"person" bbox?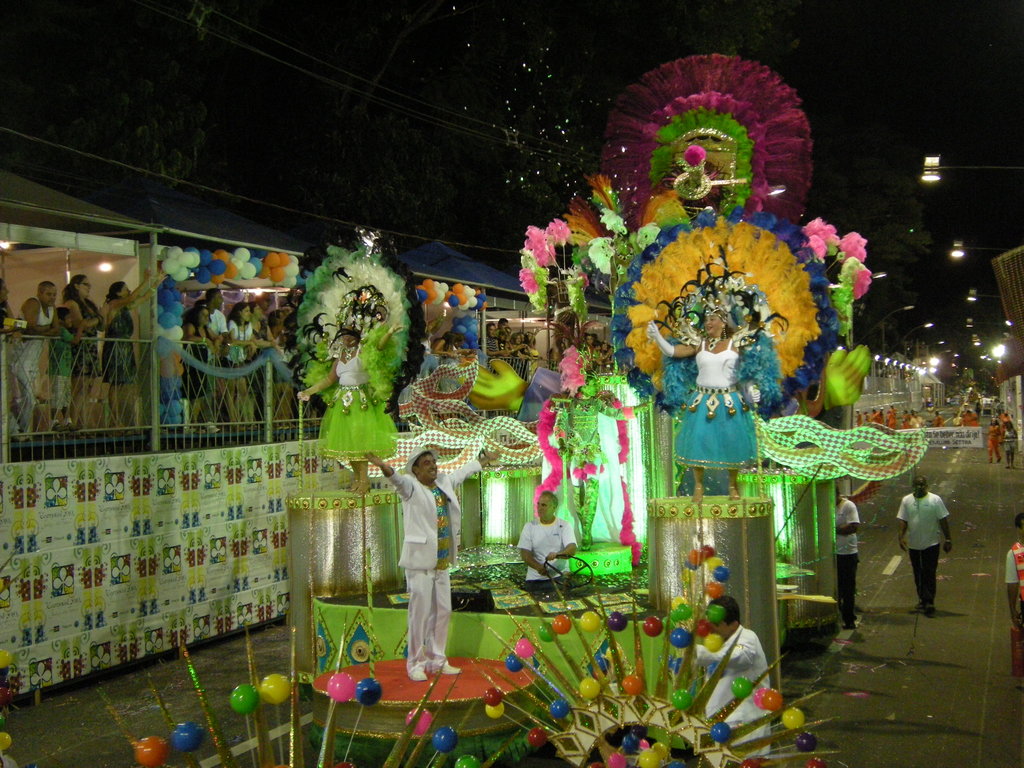
crop(1007, 421, 1020, 467)
